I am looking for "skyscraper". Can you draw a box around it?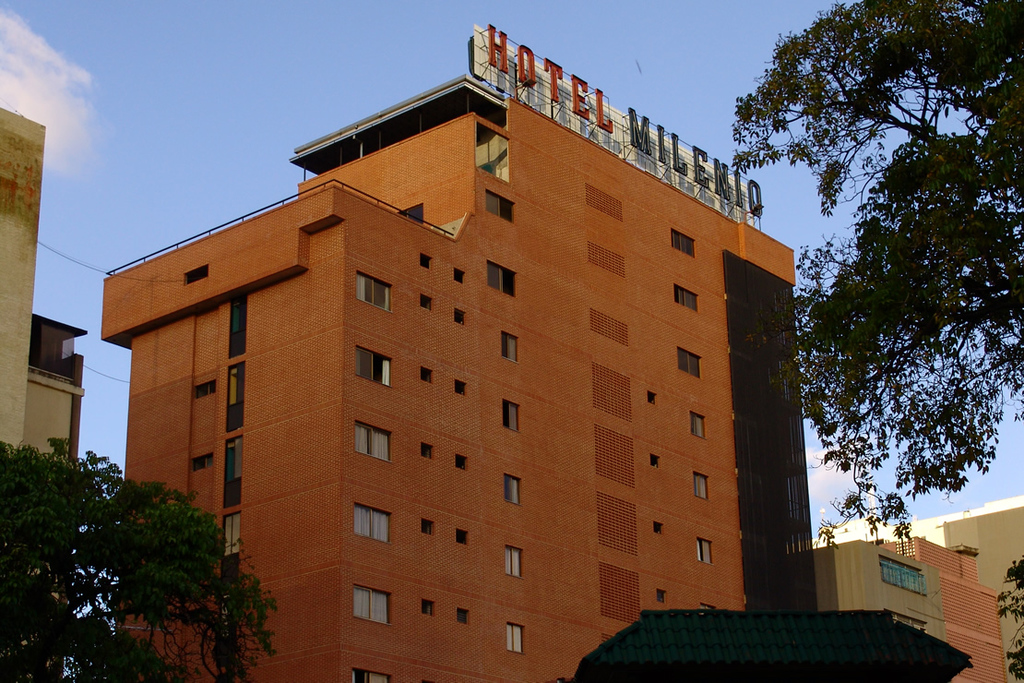
Sure, the bounding box is 97, 30, 801, 682.
